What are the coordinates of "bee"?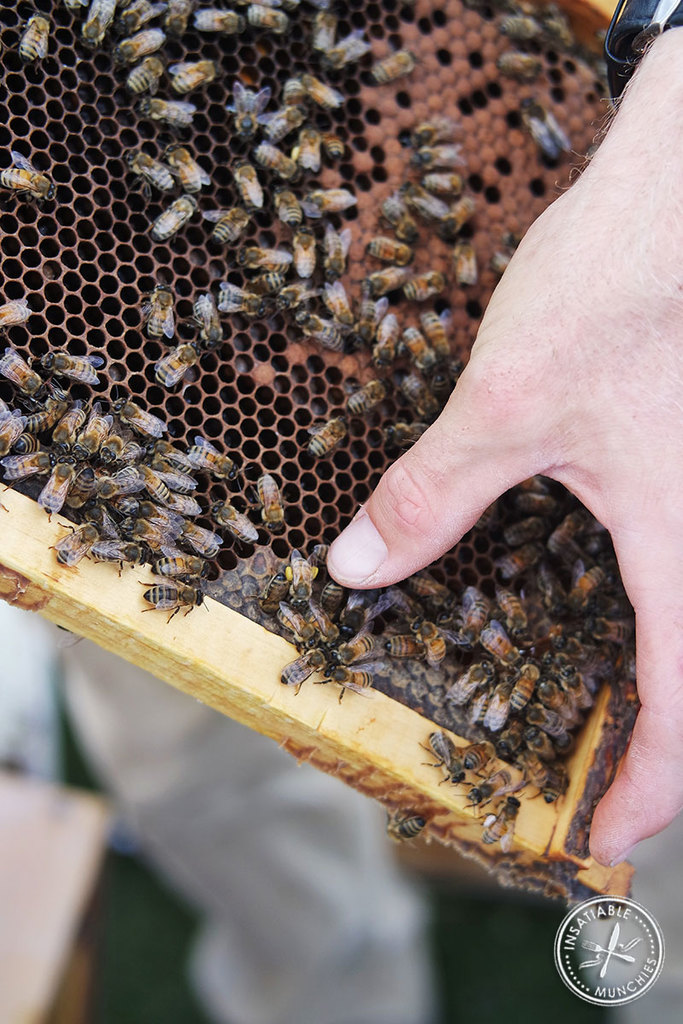
(x1=295, y1=310, x2=351, y2=361).
